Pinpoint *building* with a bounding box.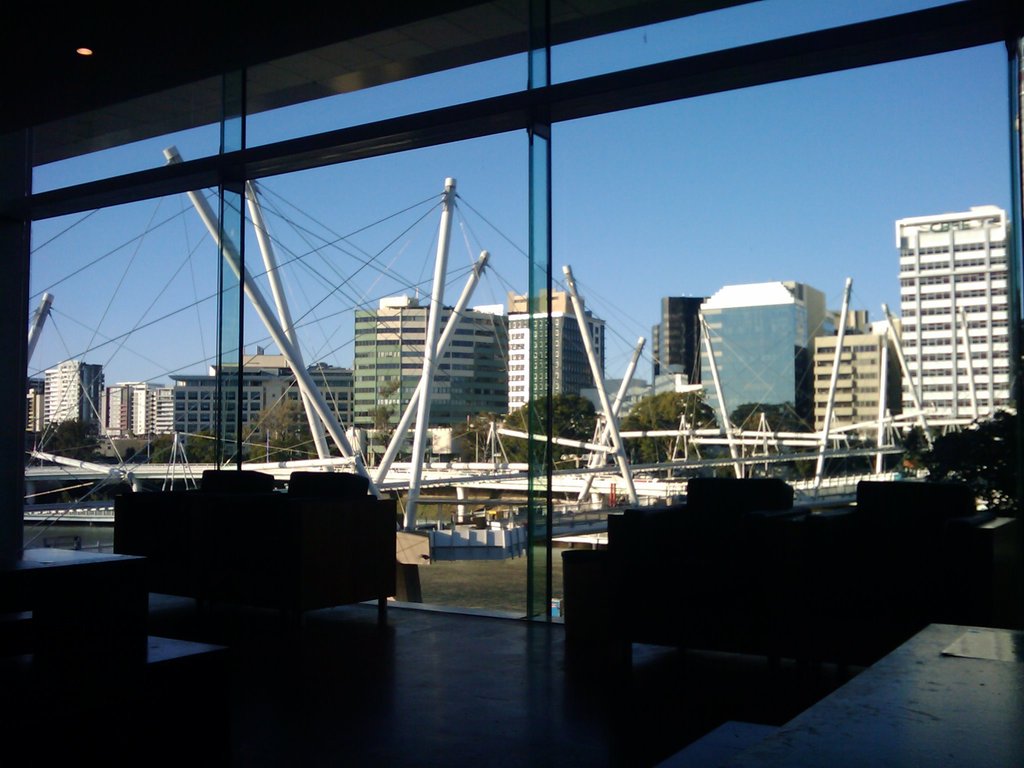
BBox(700, 273, 847, 466).
